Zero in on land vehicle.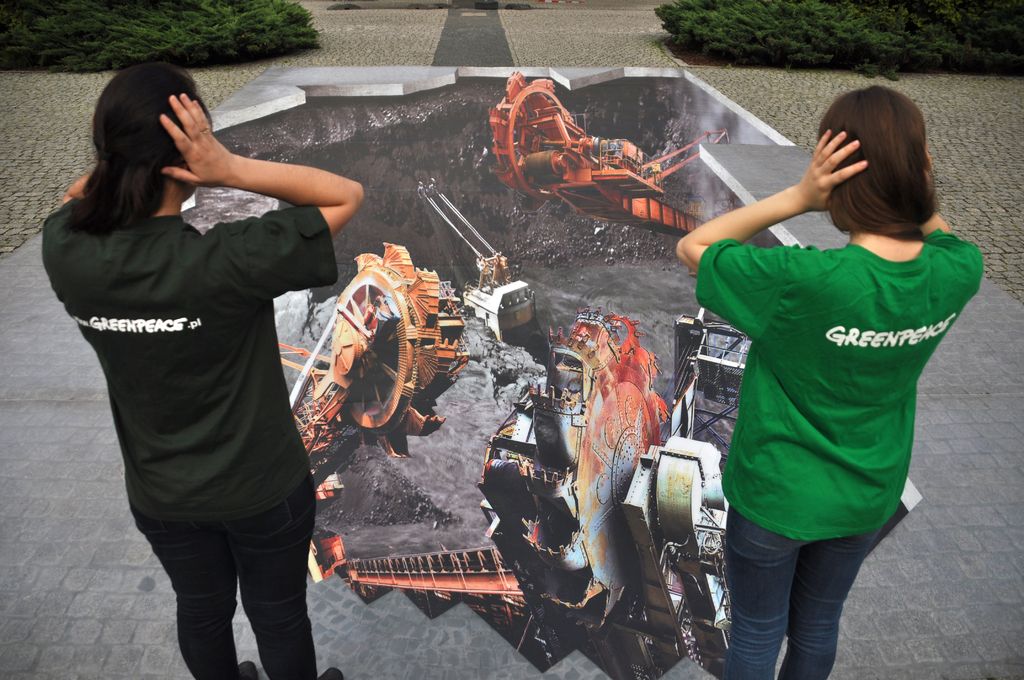
Zeroed in: [476, 56, 746, 253].
